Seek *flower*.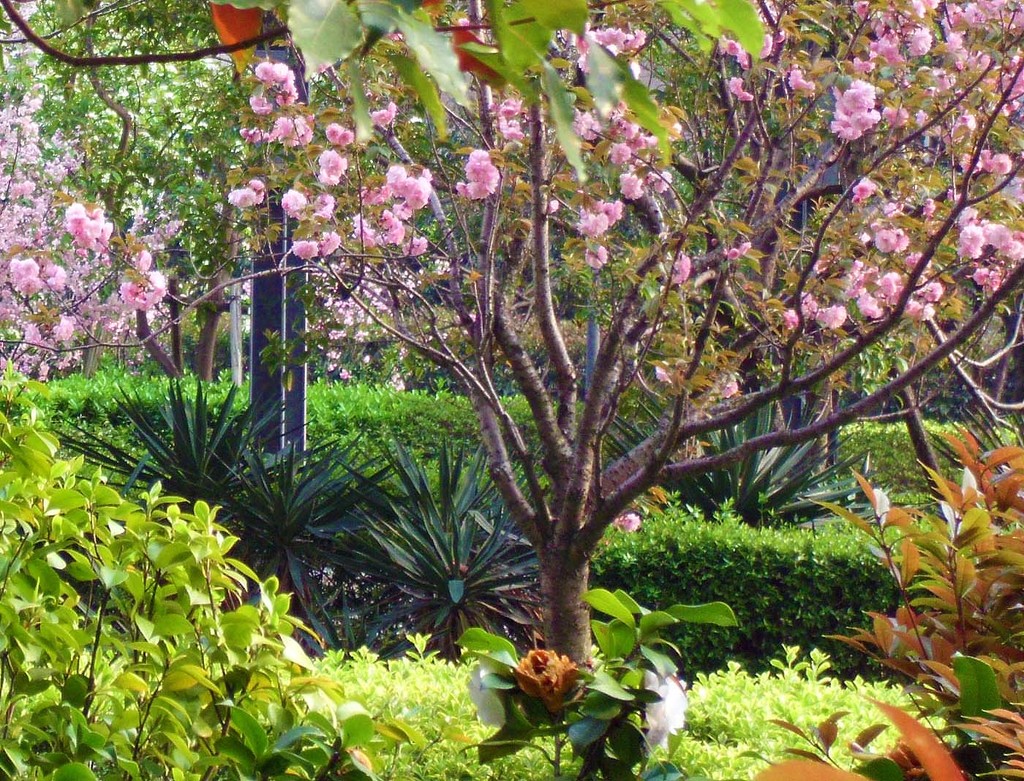
[293,230,336,260].
